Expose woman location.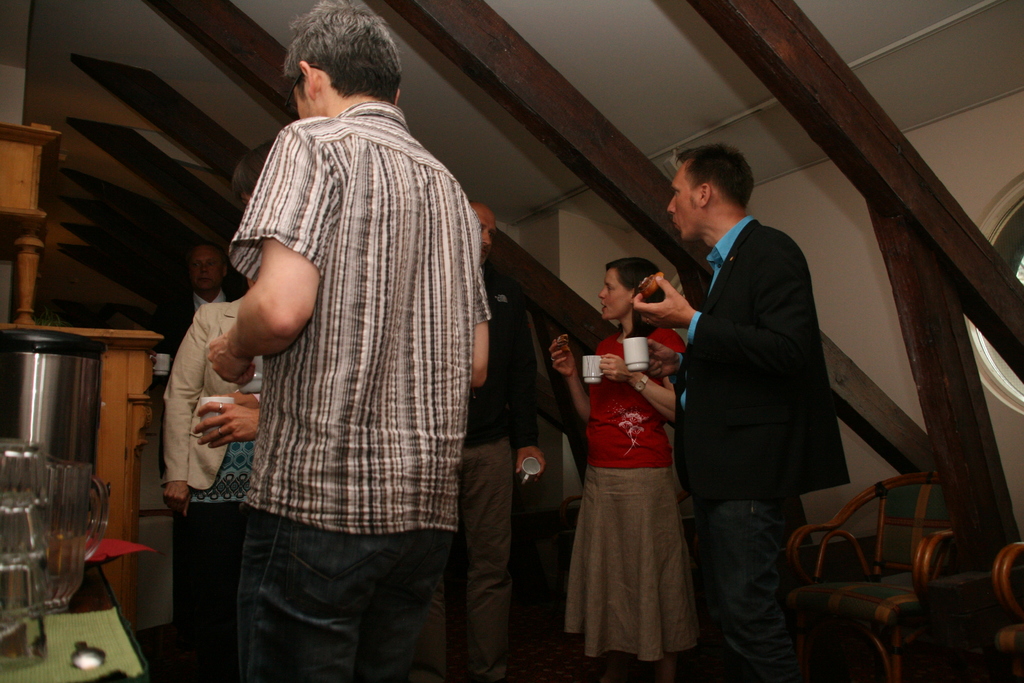
Exposed at 547/258/688/682.
